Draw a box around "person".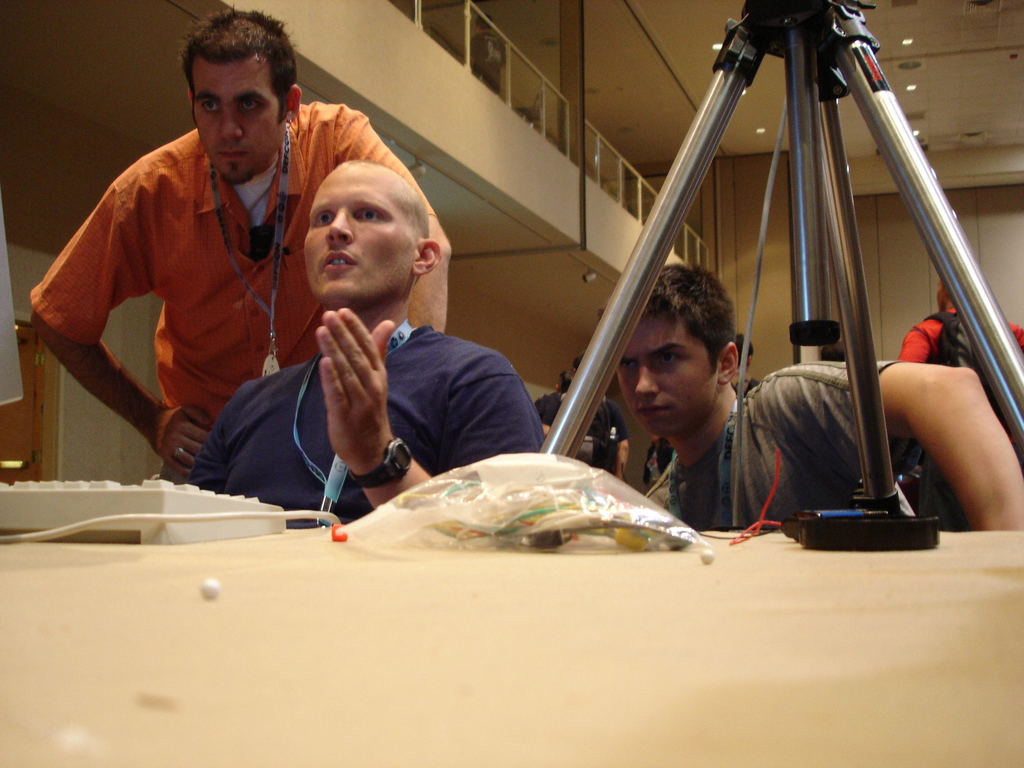
bbox=(518, 368, 643, 492).
